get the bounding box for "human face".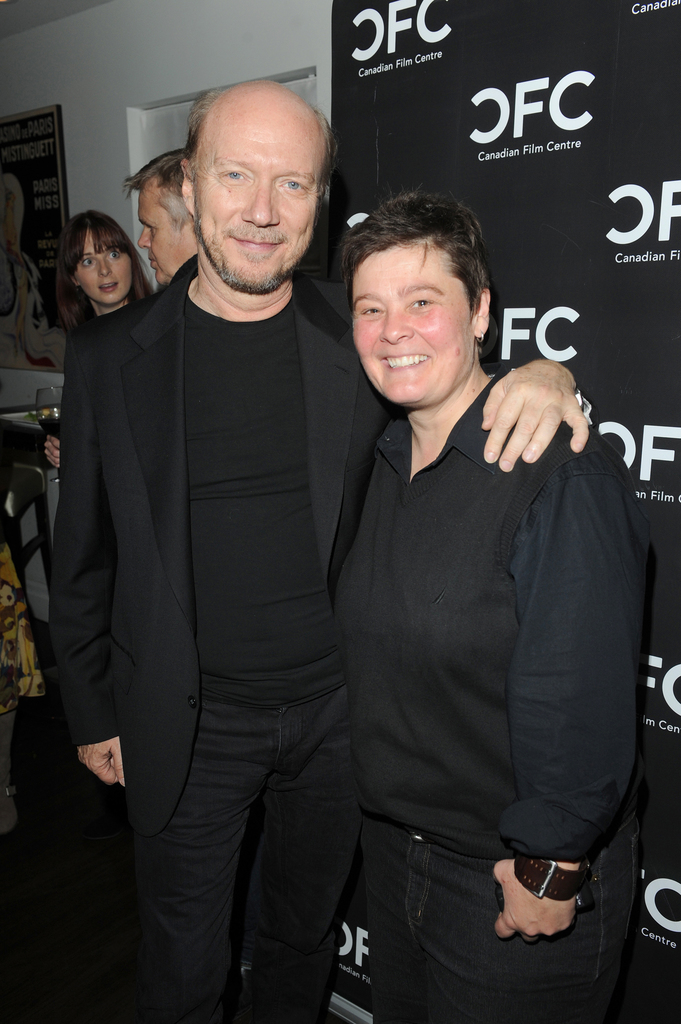
x1=193, y1=113, x2=319, y2=287.
